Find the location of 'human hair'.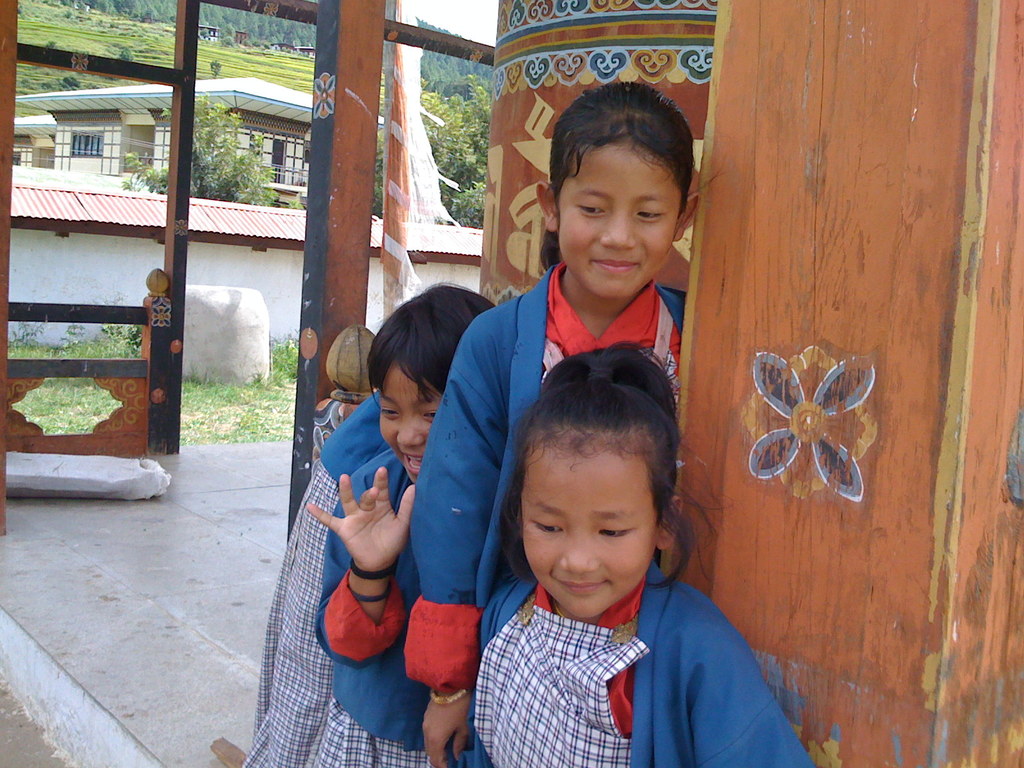
Location: bbox=(362, 283, 492, 418).
